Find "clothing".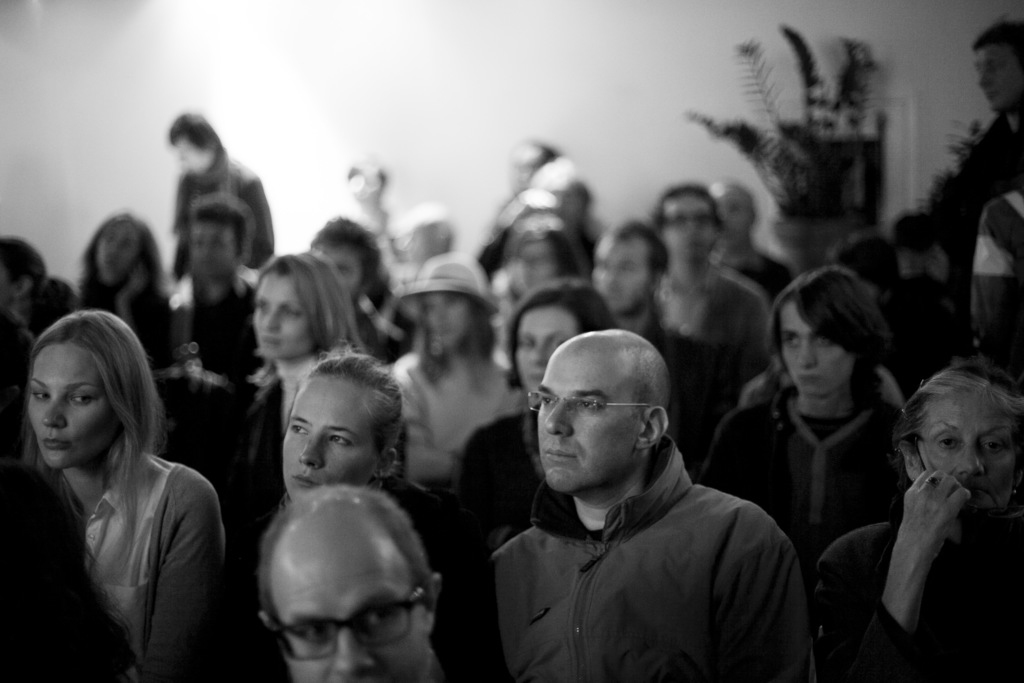
(x1=388, y1=354, x2=540, y2=494).
